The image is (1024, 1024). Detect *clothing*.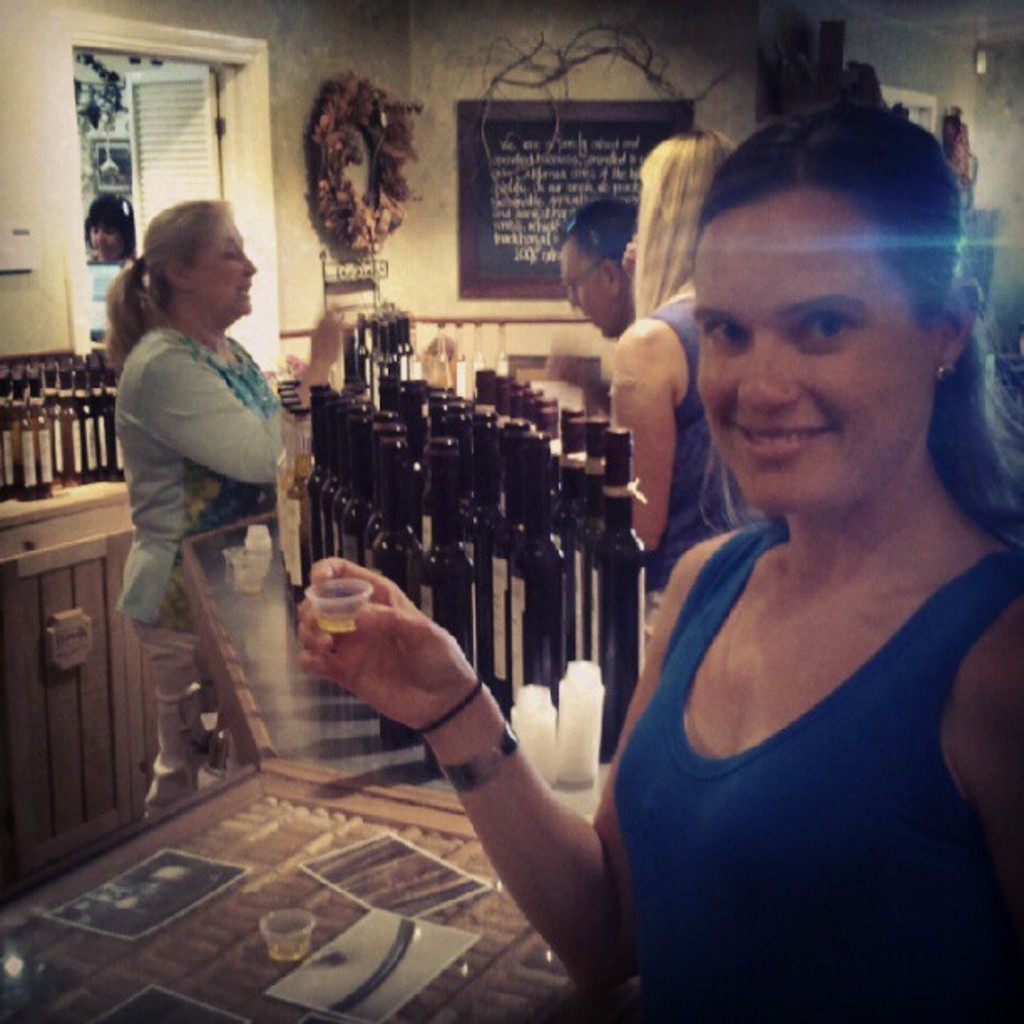
Detection: Rect(127, 321, 305, 813).
